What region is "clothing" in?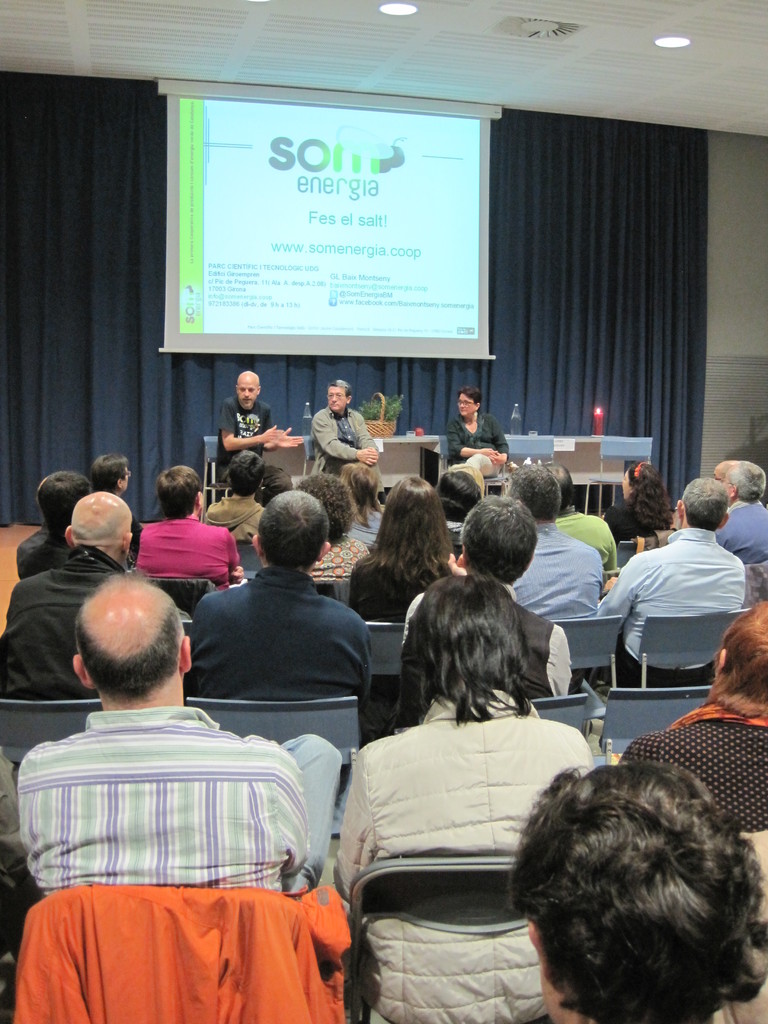
349/557/456/620.
